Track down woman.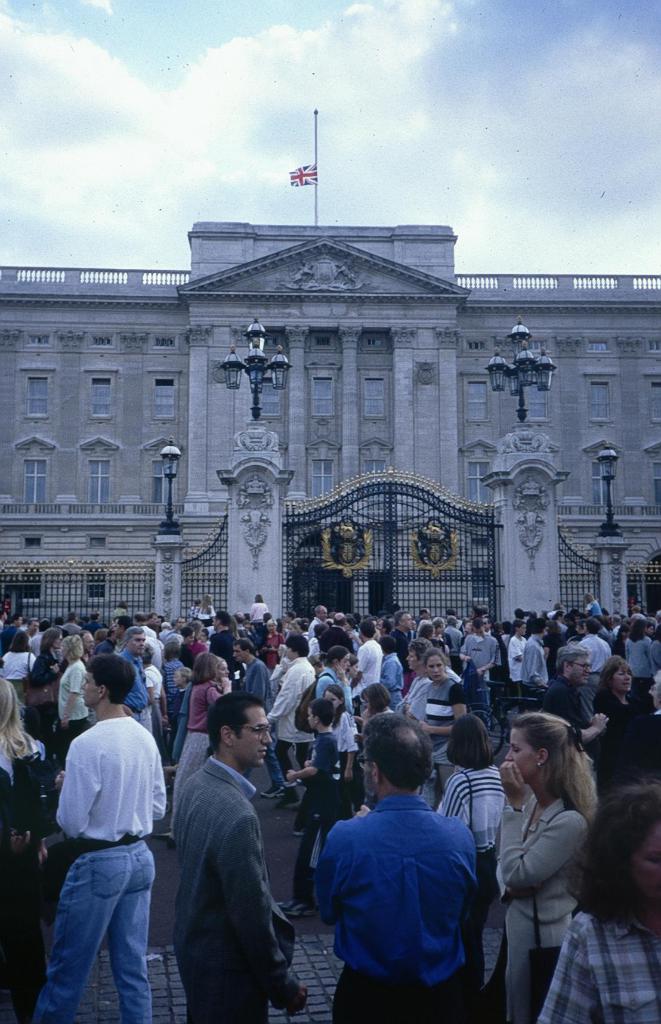
Tracked to 423/655/465/797.
